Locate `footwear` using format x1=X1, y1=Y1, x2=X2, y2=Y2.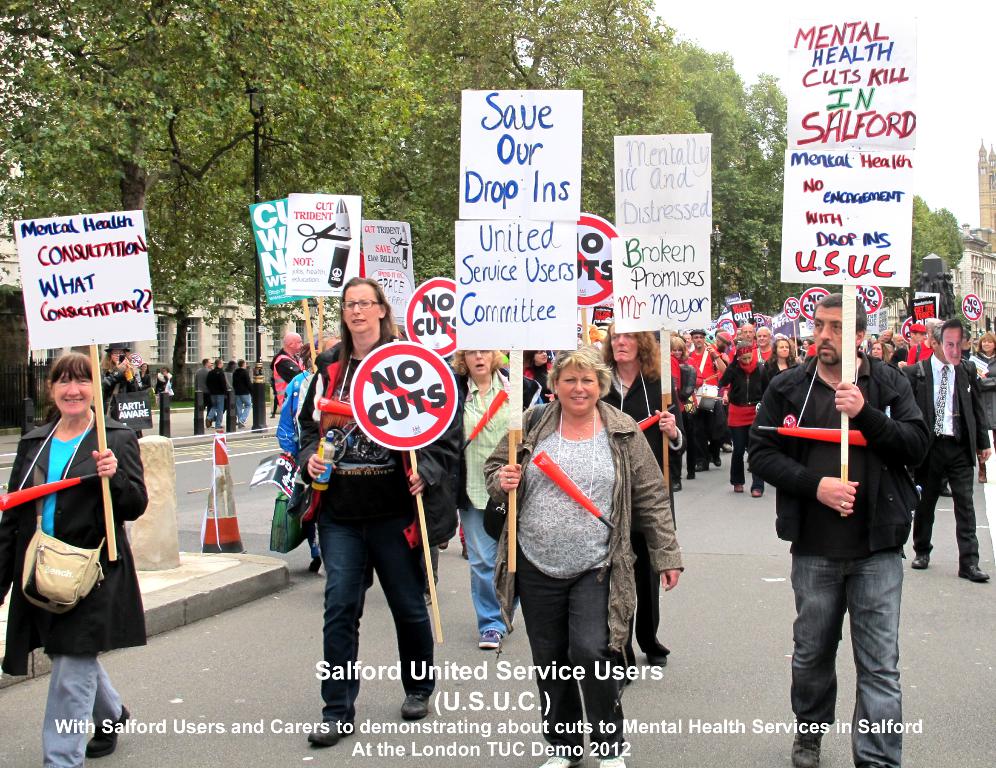
x1=602, y1=754, x2=631, y2=767.
